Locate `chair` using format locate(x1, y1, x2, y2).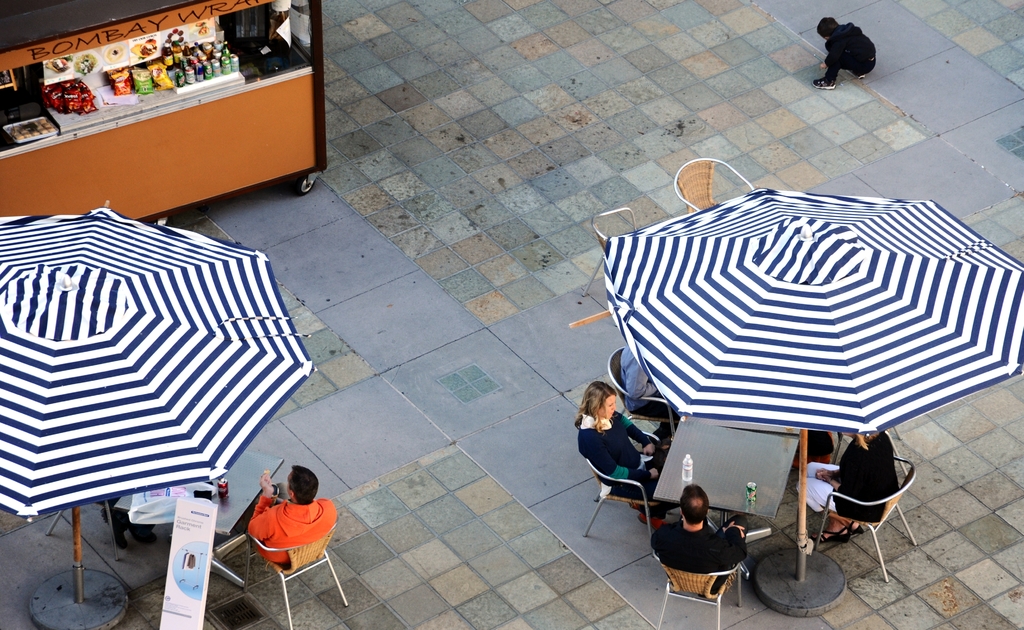
locate(606, 348, 681, 439).
